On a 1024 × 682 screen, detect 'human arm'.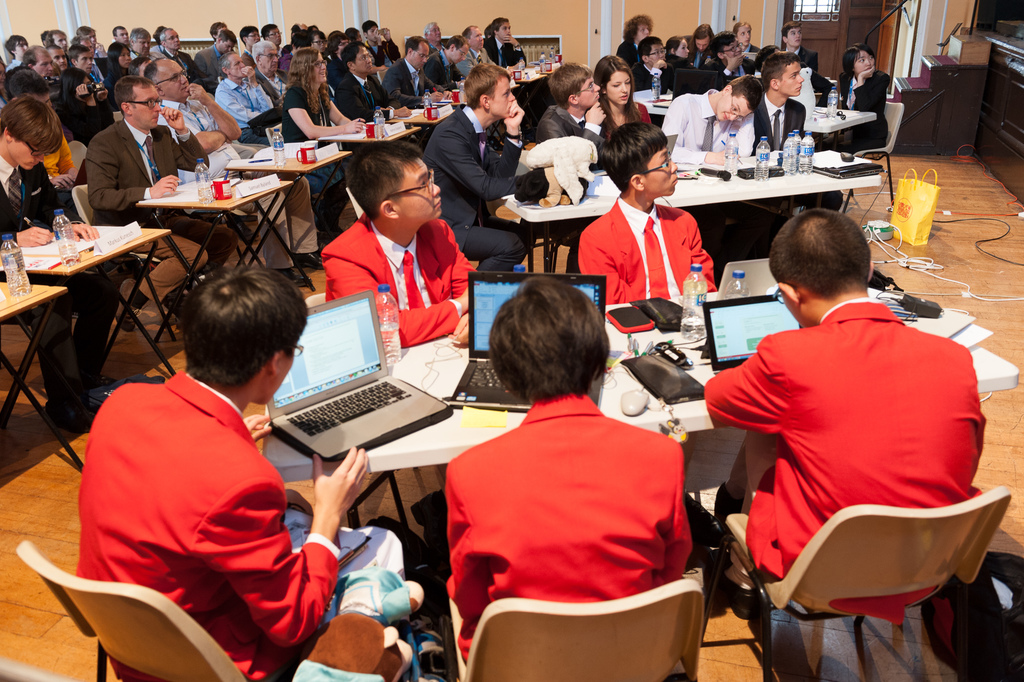
x1=538 y1=105 x2=607 y2=163.
